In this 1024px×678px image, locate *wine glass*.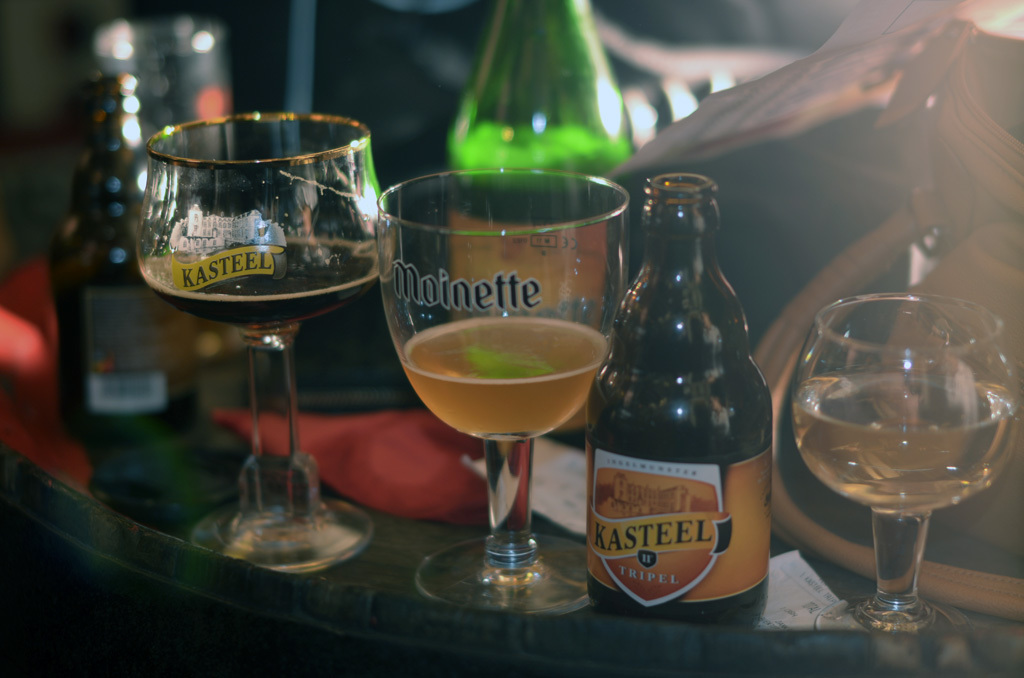
Bounding box: [left=379, top=170, right=632, bottom=617].
